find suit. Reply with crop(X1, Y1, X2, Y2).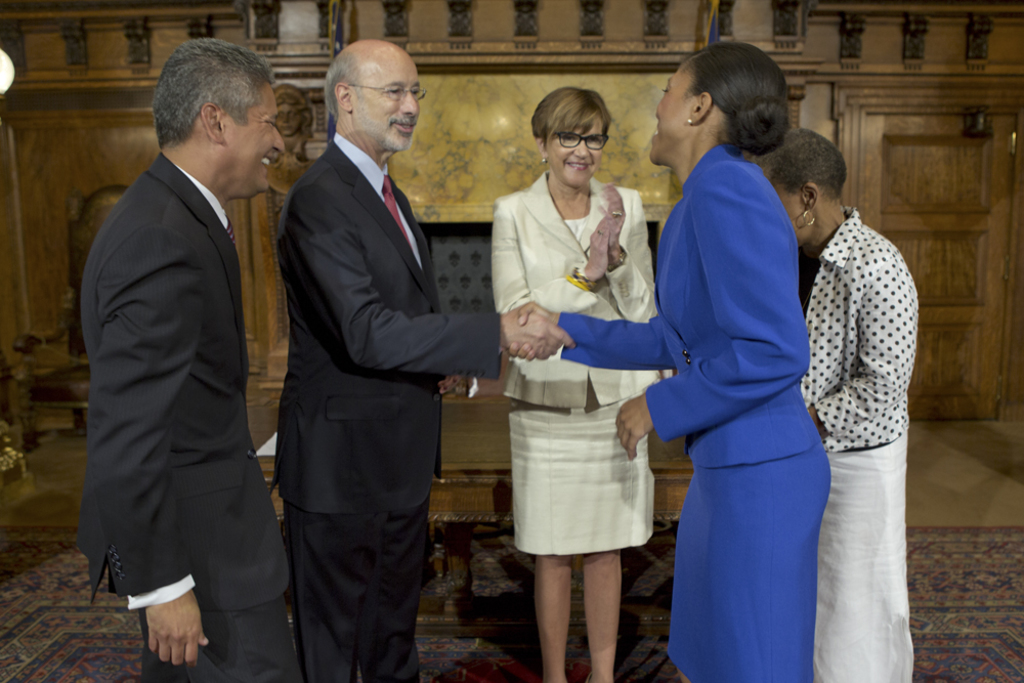
crop(66, 40, 300, 674).
